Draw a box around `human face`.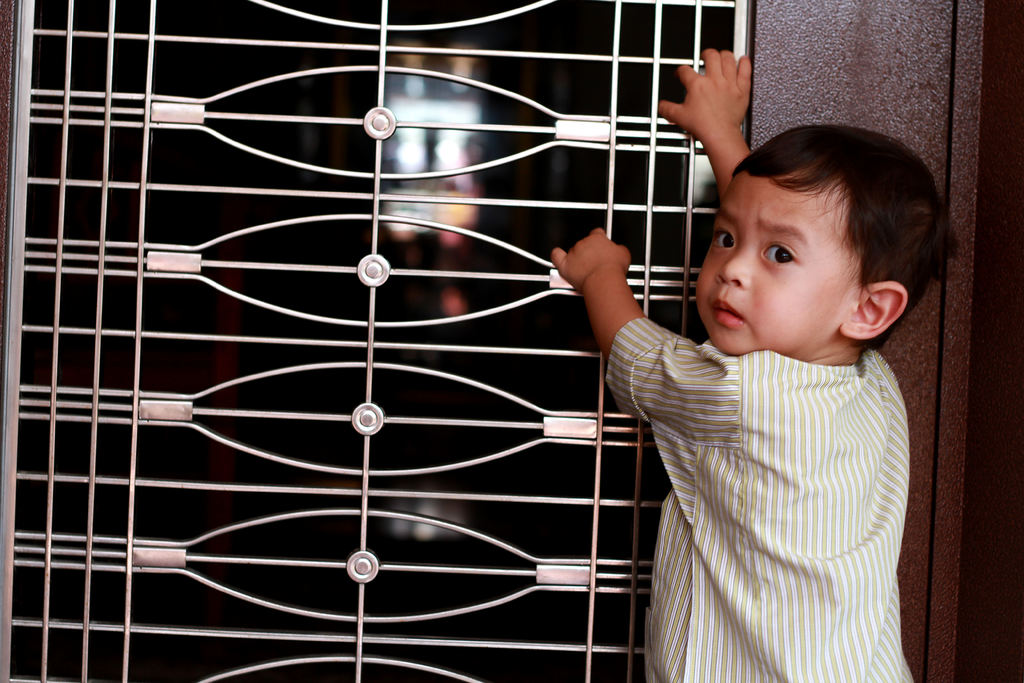
pyautogui.locateOnScreen(695, 178, 868, 357).
